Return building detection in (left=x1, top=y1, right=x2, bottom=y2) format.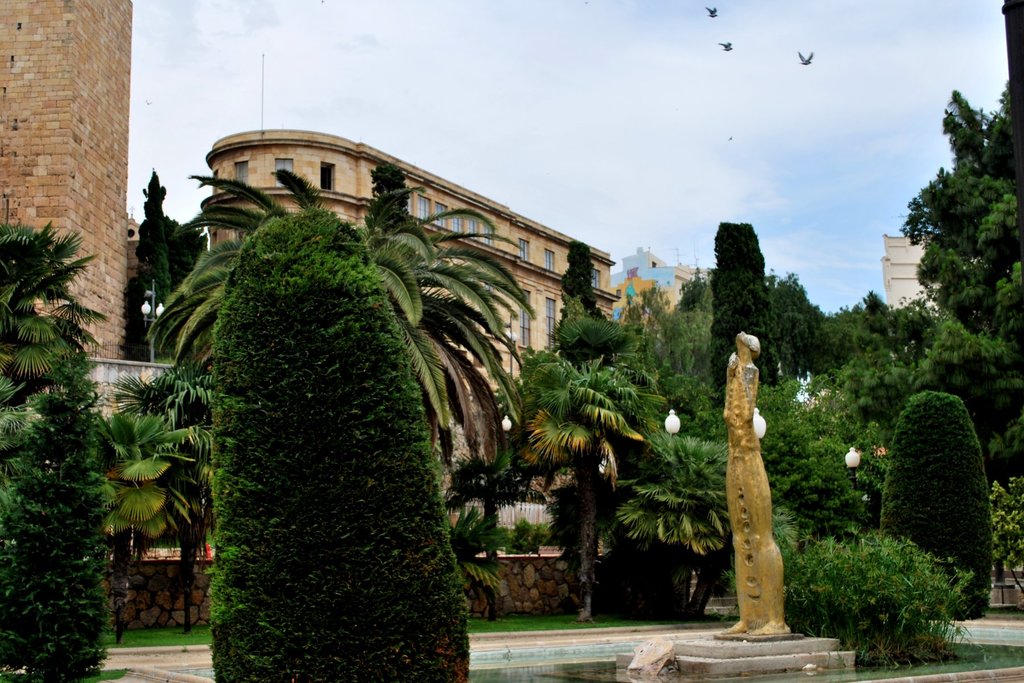
(left=0, top=0, right=140, bottom=427).
